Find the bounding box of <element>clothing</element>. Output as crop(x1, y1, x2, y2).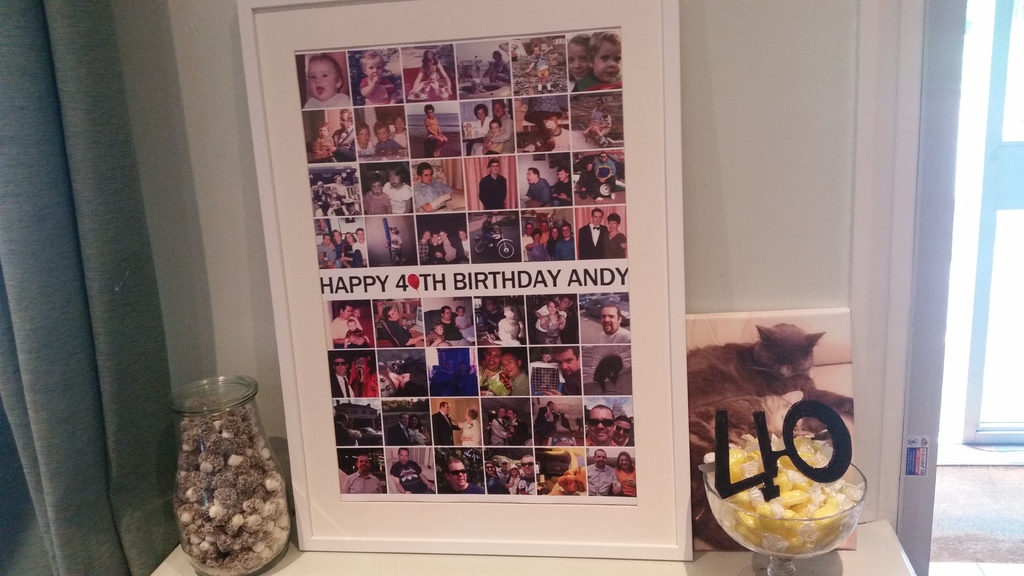
crop(485, 130, 504, 152).
